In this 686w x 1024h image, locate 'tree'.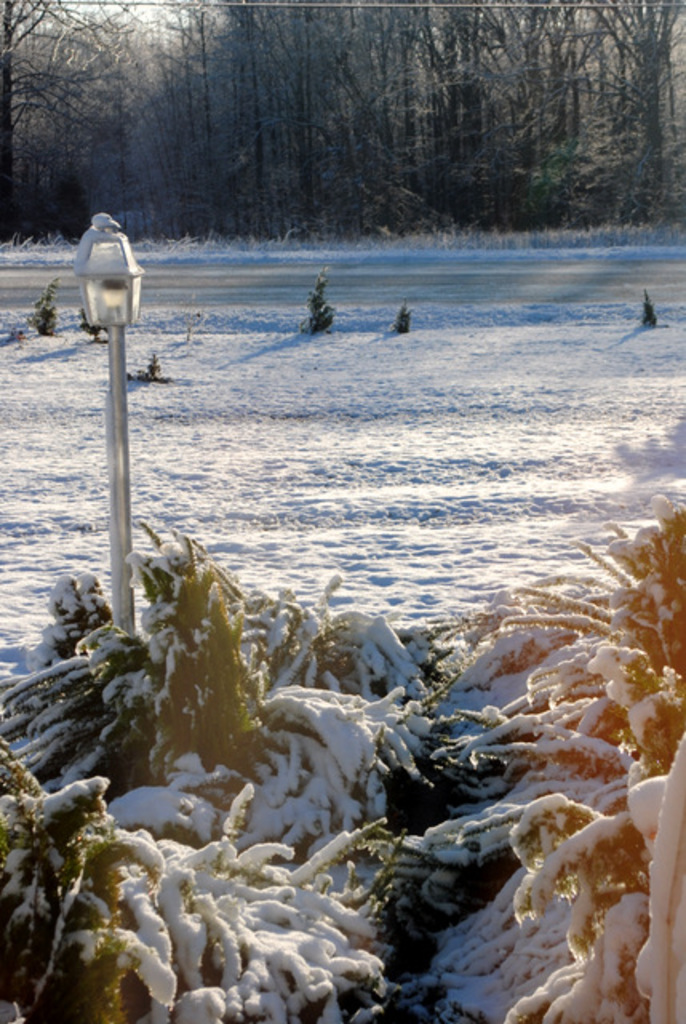
Bounding box: (0, 0, 61, 192).
